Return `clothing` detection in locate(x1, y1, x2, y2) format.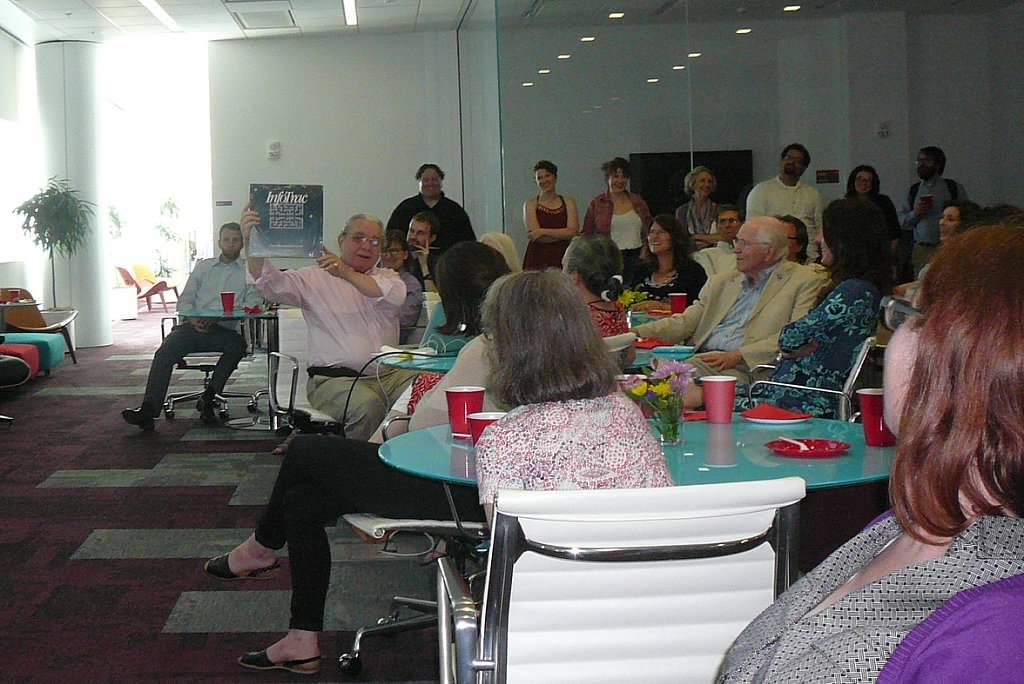
locate(881, 568, 1023, 683).
